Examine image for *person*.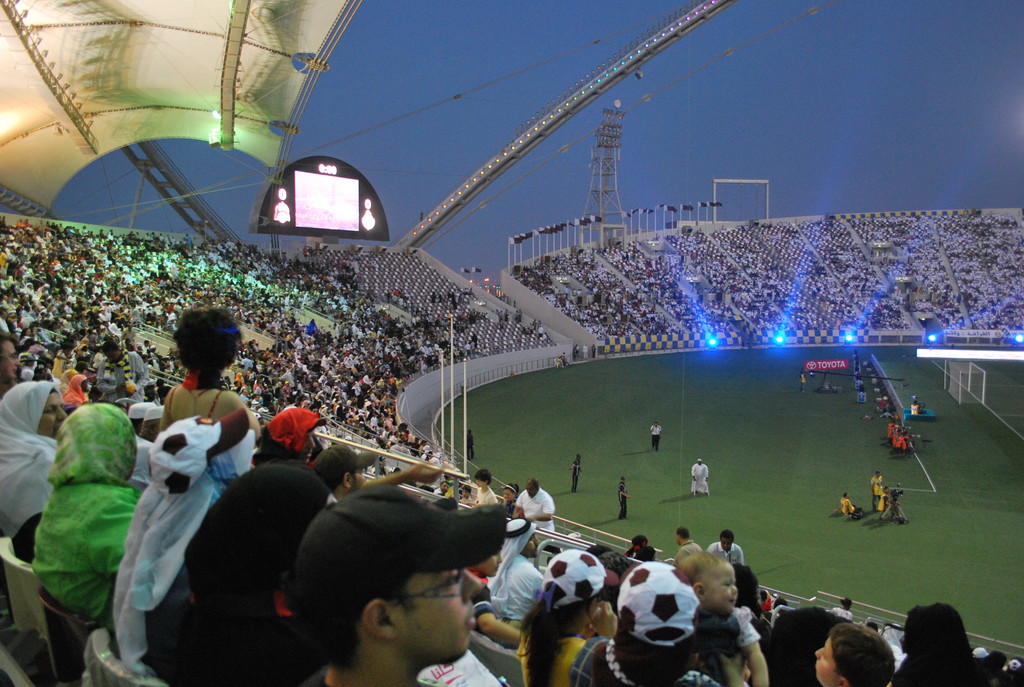
Examination result: [x1=0, y1=383, x2=70, y2=539].
